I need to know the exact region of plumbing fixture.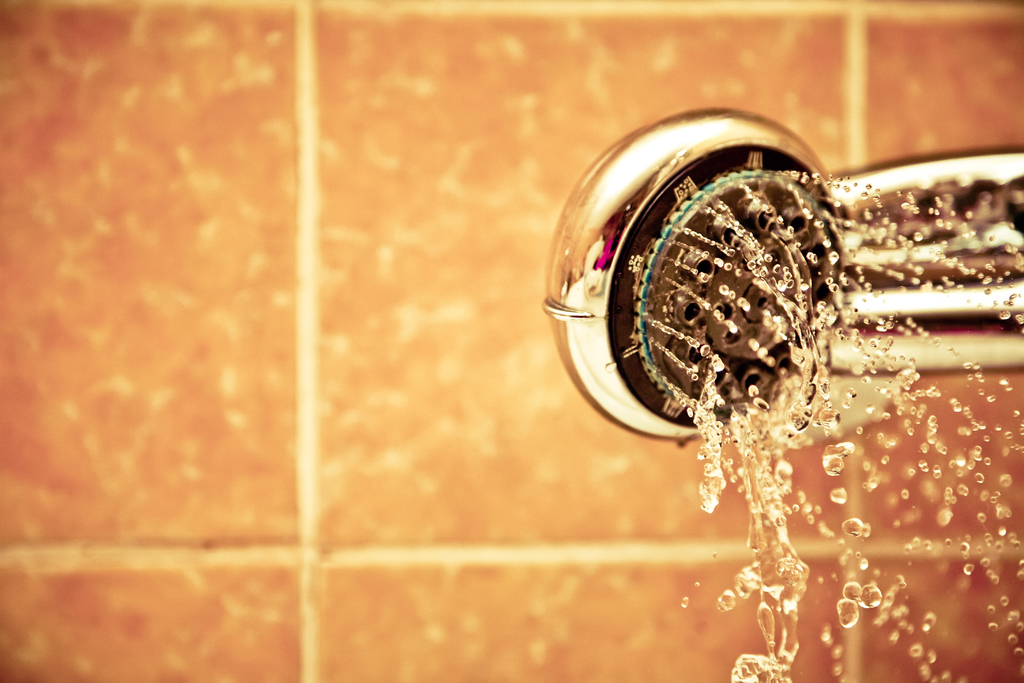
Region: <bbox>531, 103, 1023, 443</bbox>.
